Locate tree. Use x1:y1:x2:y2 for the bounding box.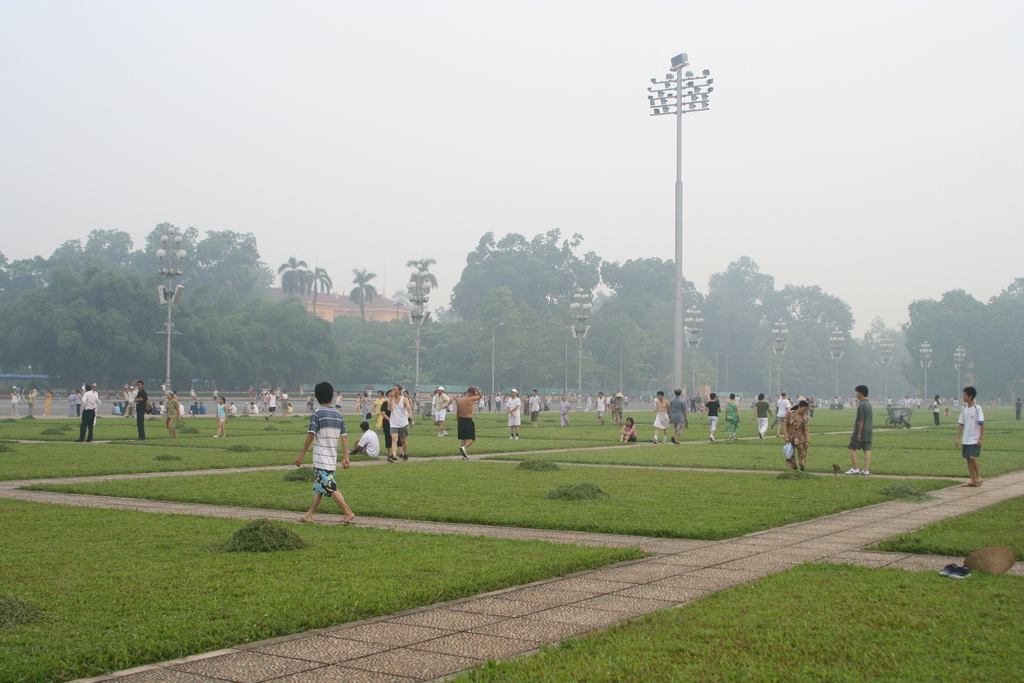
330:315:412:375.
